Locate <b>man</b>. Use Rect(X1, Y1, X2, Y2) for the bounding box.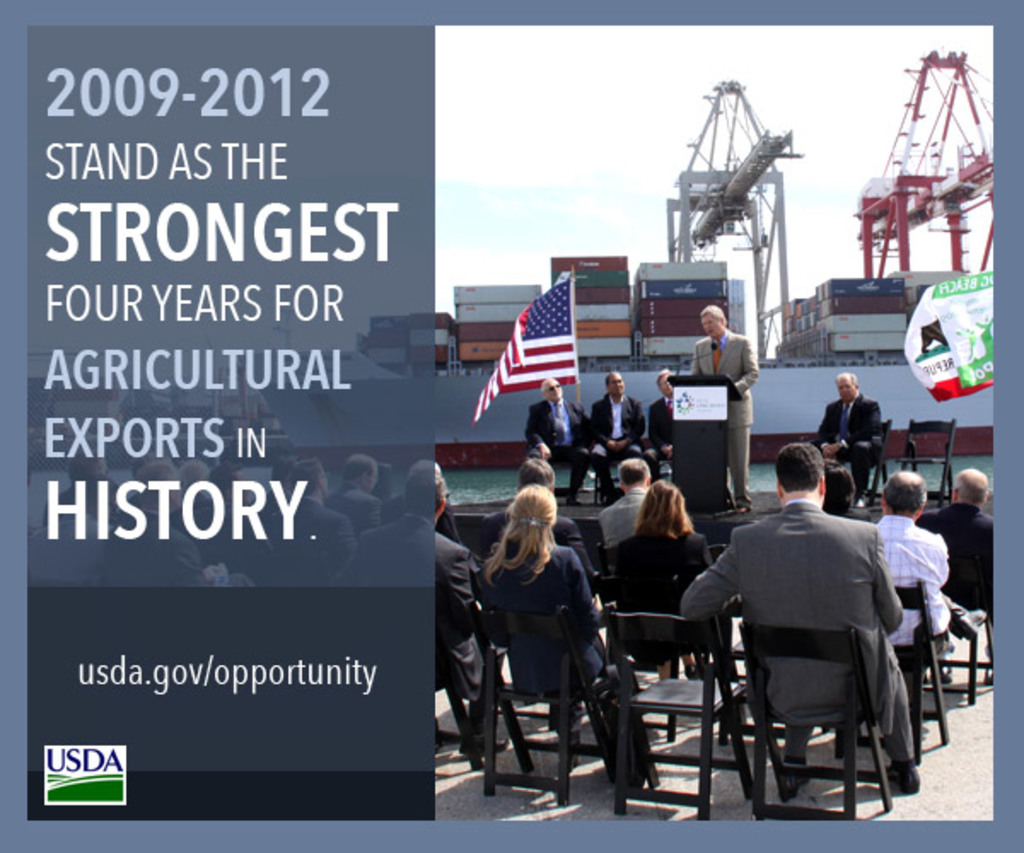
Rect(916, 462, 998, 682).
